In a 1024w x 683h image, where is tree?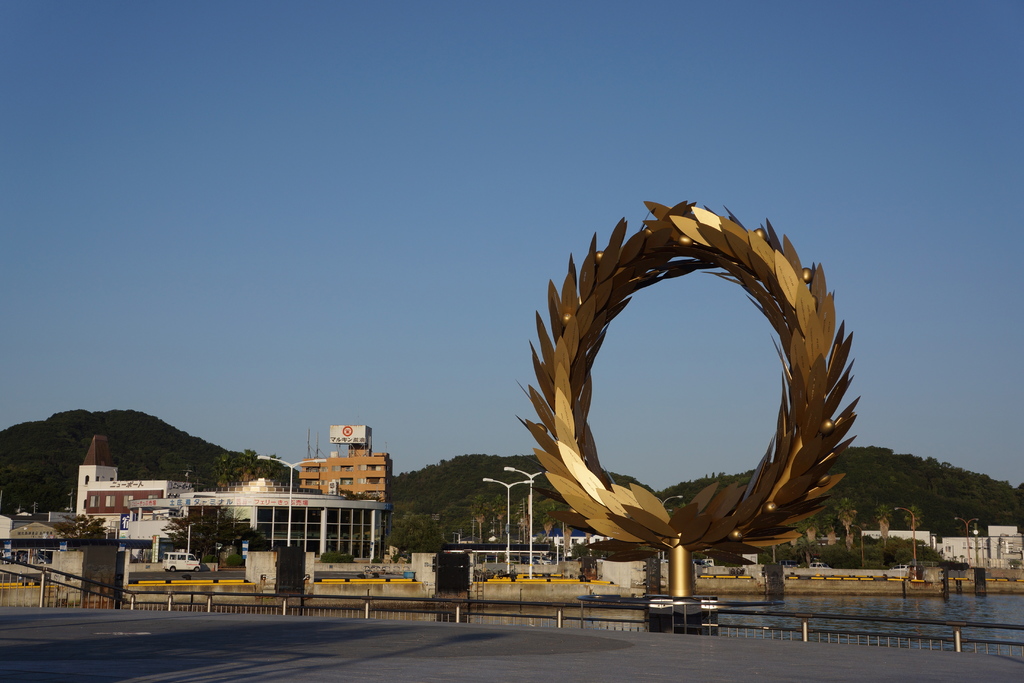
<bbox>385, 513, 447, 563</bbox>.
